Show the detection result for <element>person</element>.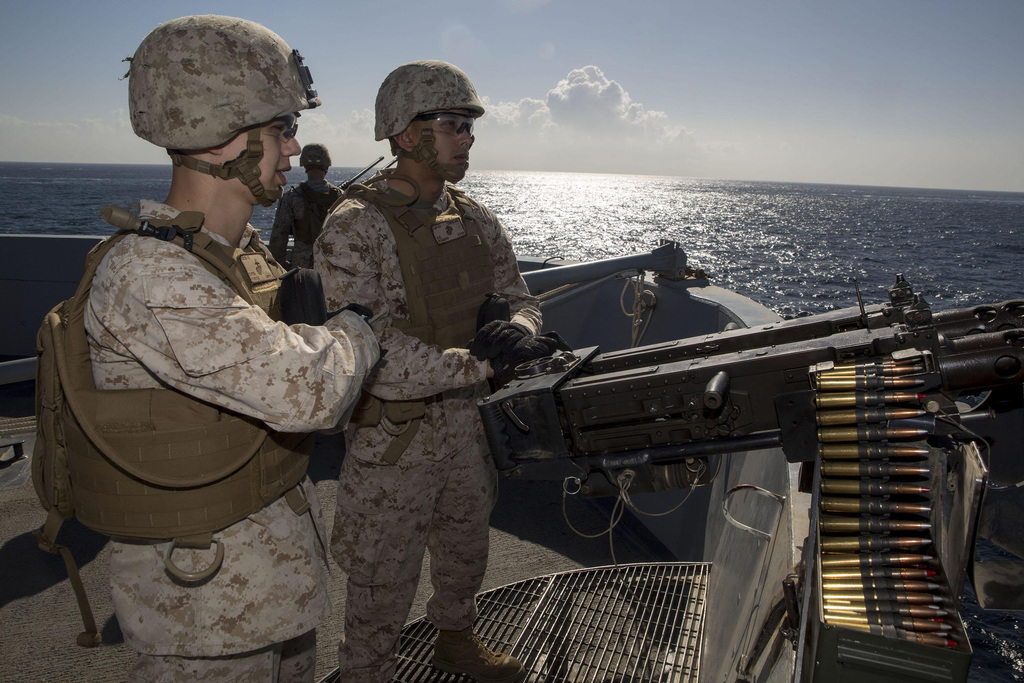
<bbox>83, 13, 381, 682</bbox>.
